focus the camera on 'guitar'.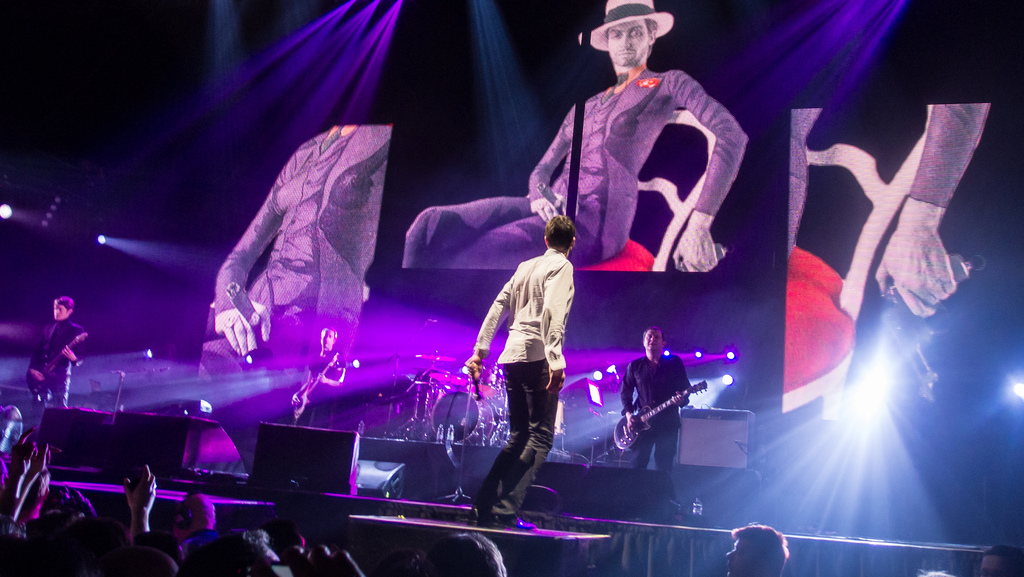
Focus region: pyautogui.locateOnScreen(618, 384, 710, 449).
